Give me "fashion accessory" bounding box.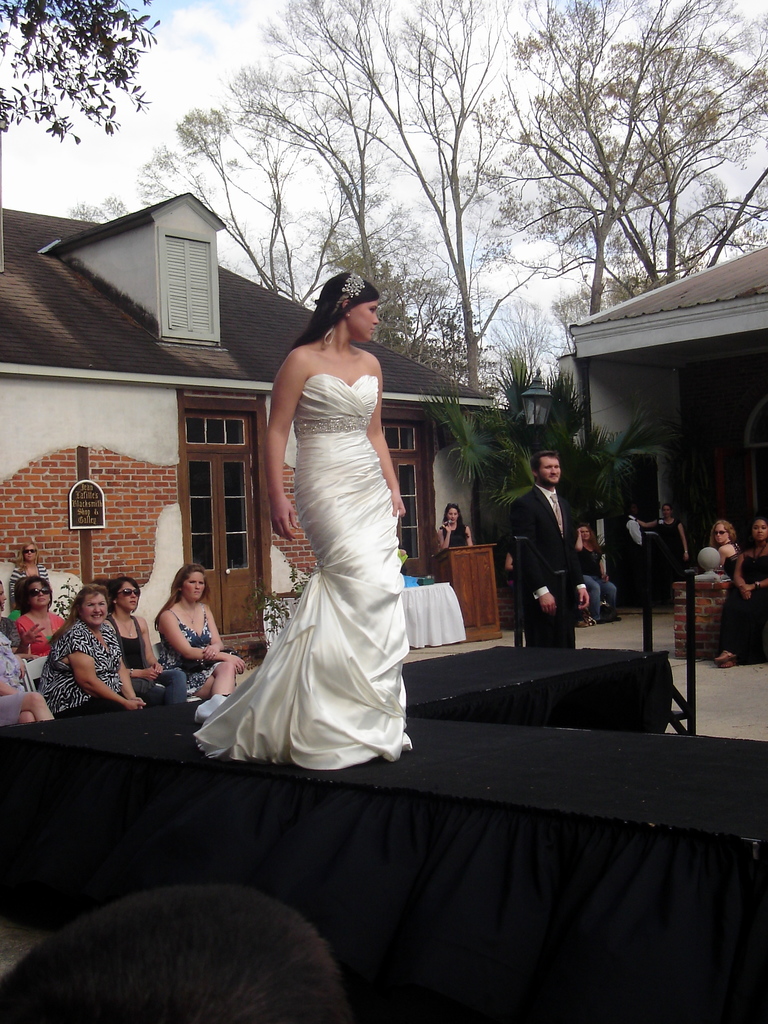
[left=714, top=531, right=726, bottom=533].
